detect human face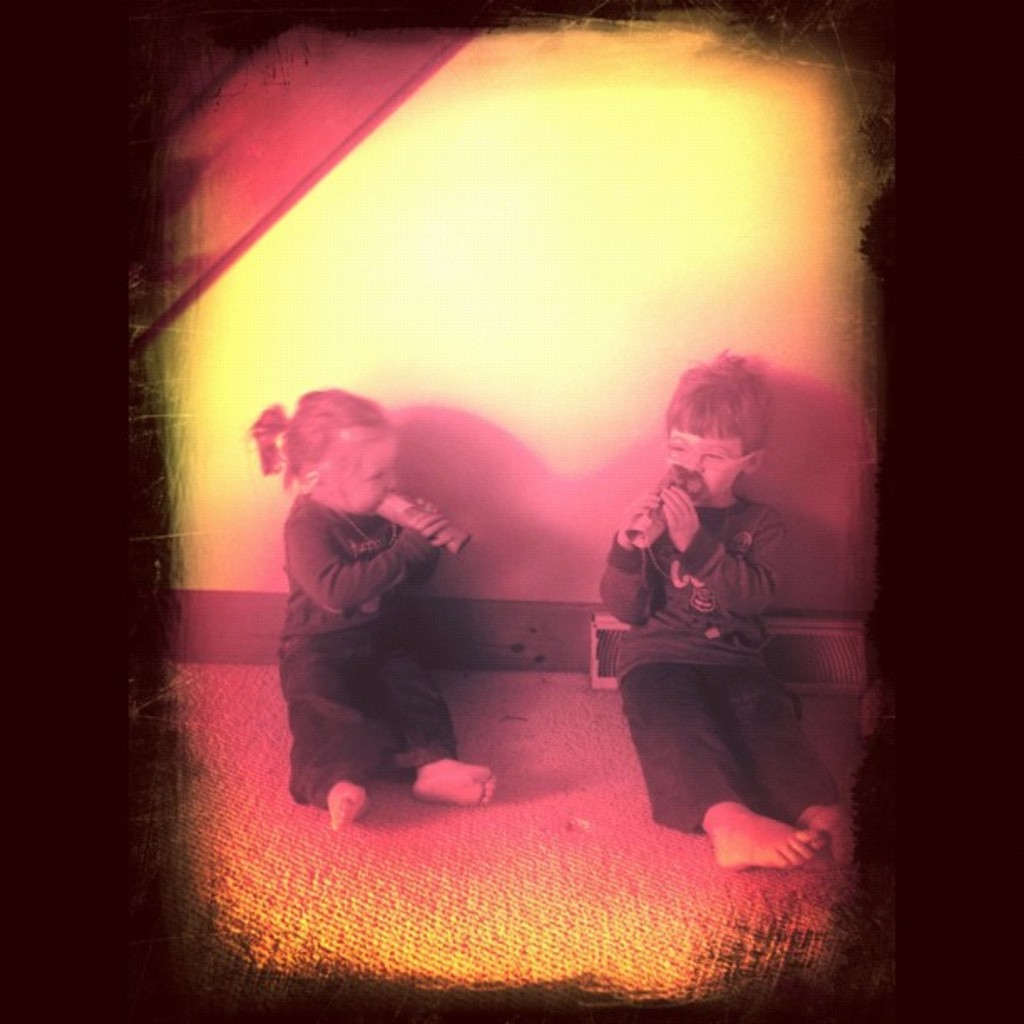
rect(321, 422, 393, 515)
